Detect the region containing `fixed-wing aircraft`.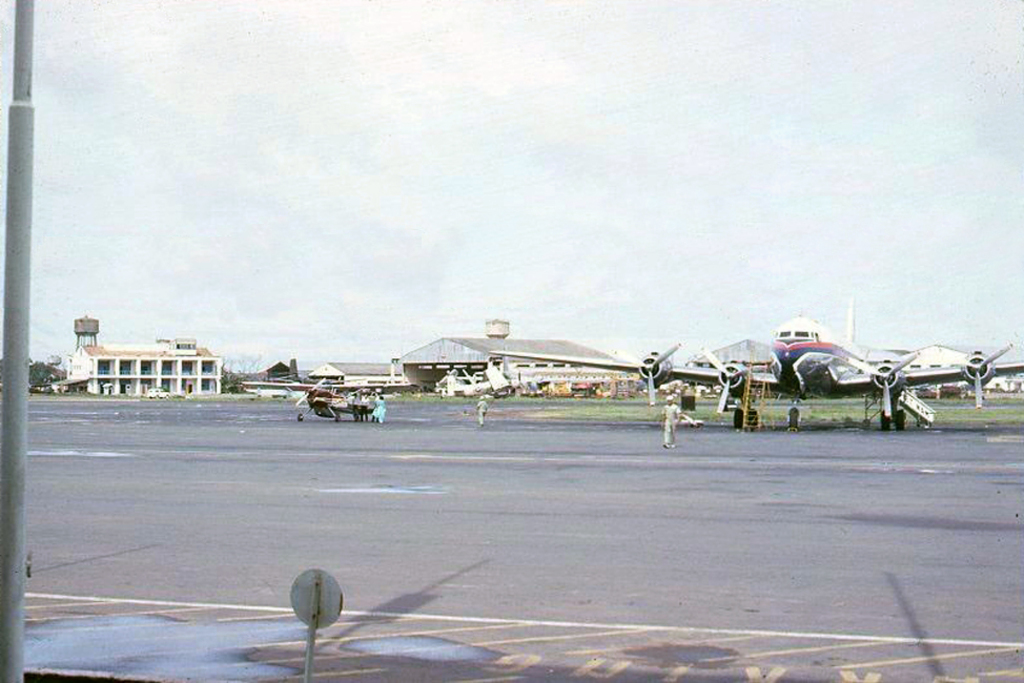
box=[430, 366, 509, 396].
